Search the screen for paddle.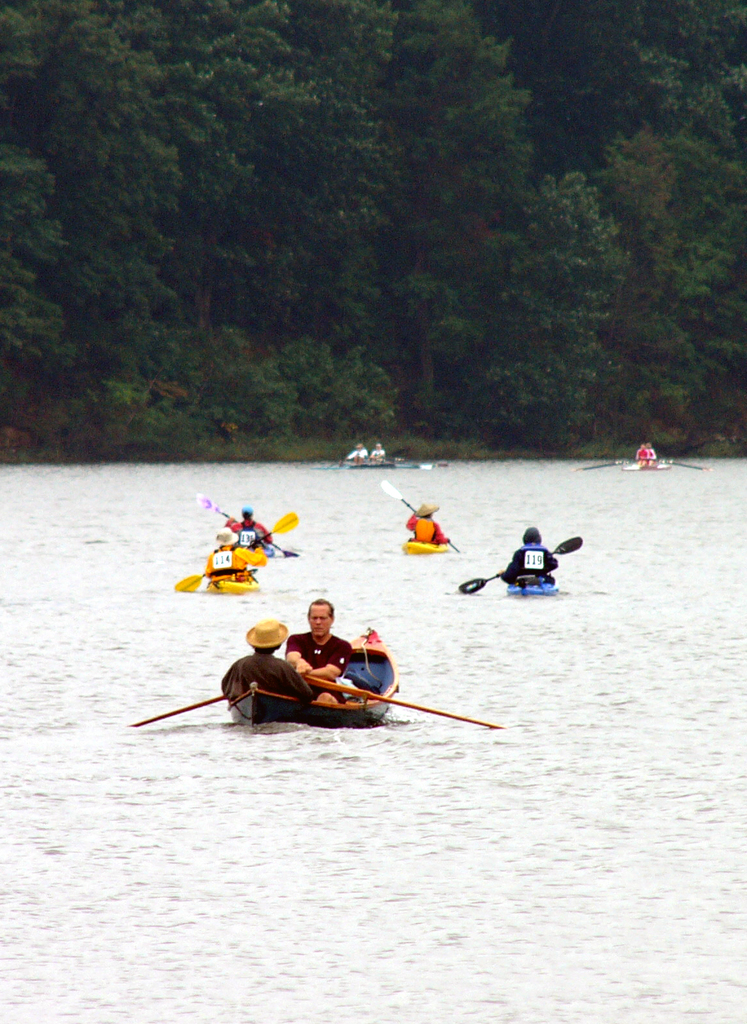
Found at detection(650, 458, 710, 472).
